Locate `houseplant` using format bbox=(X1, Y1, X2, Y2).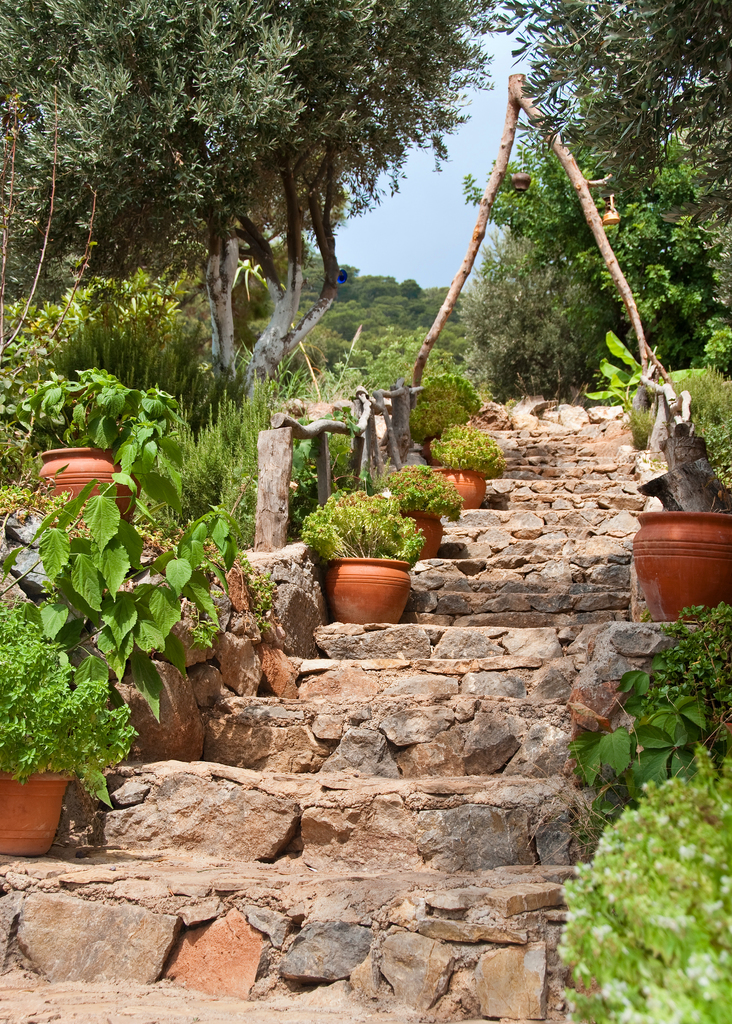
bbox=(0, 607, 143, 852).
